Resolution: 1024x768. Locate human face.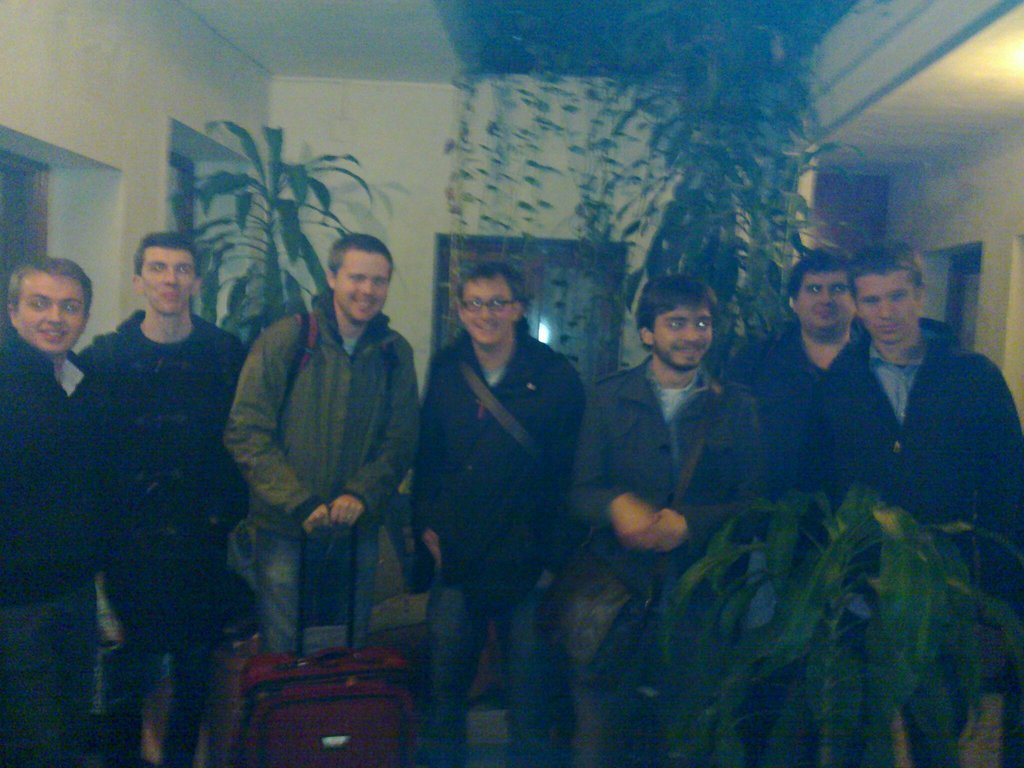
crop(801, 270, 854, 328).
